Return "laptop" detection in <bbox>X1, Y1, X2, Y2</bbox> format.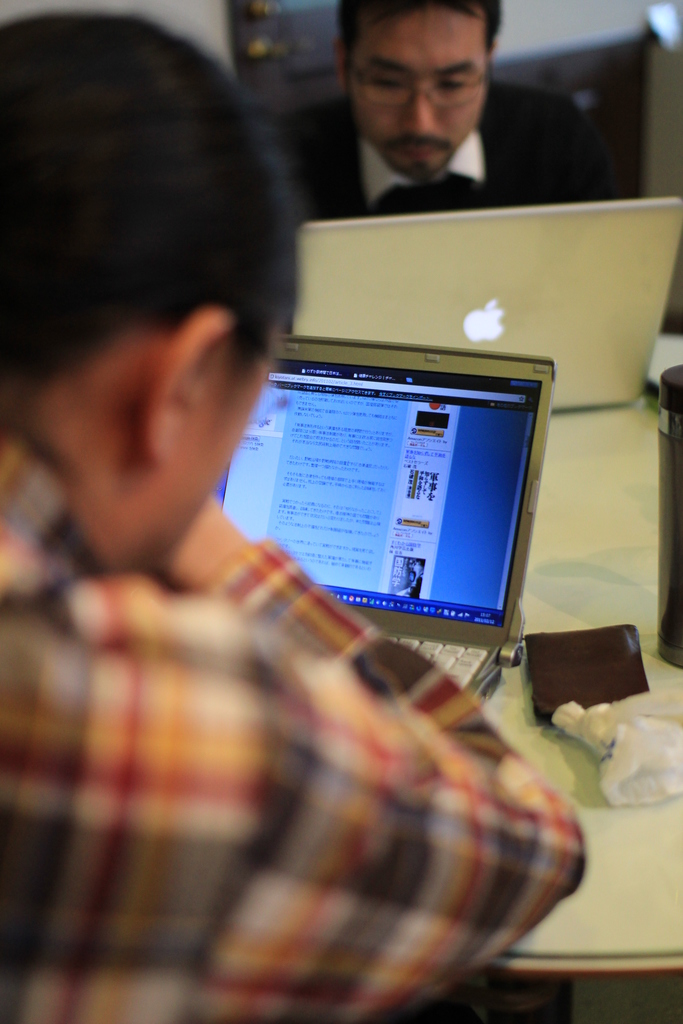
<bbox>215, 358, 554, 697</bbox>.
